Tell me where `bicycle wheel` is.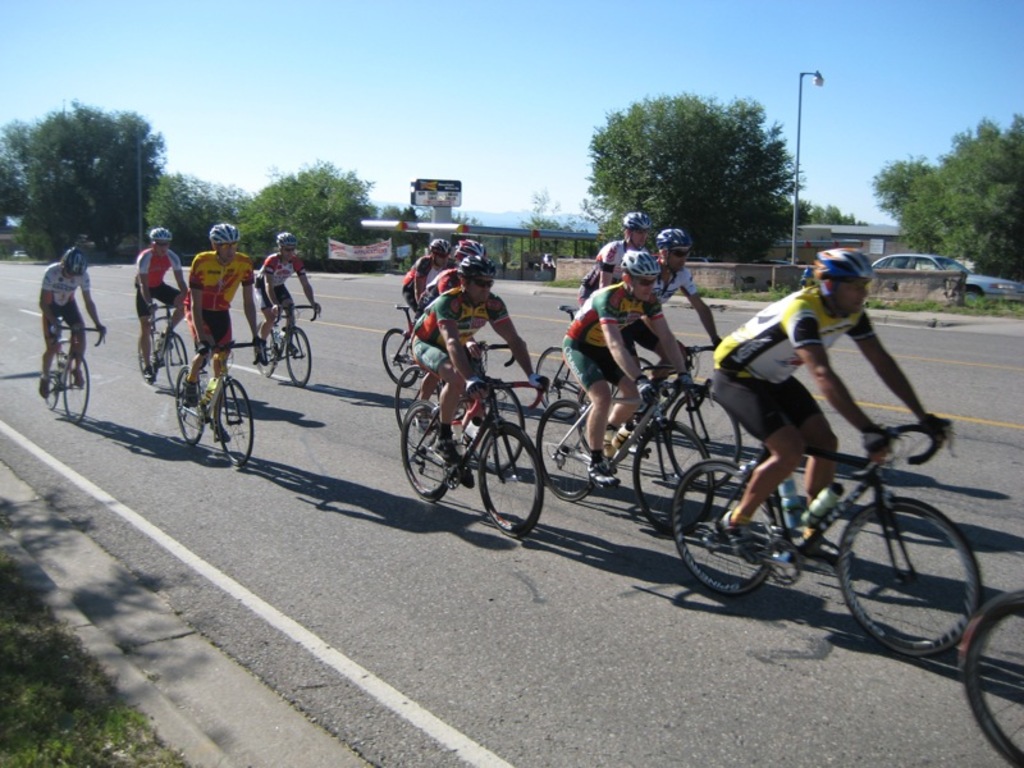
`bicycle wheel` is at <bbox>618, 413, 727, 535</bbox>.
